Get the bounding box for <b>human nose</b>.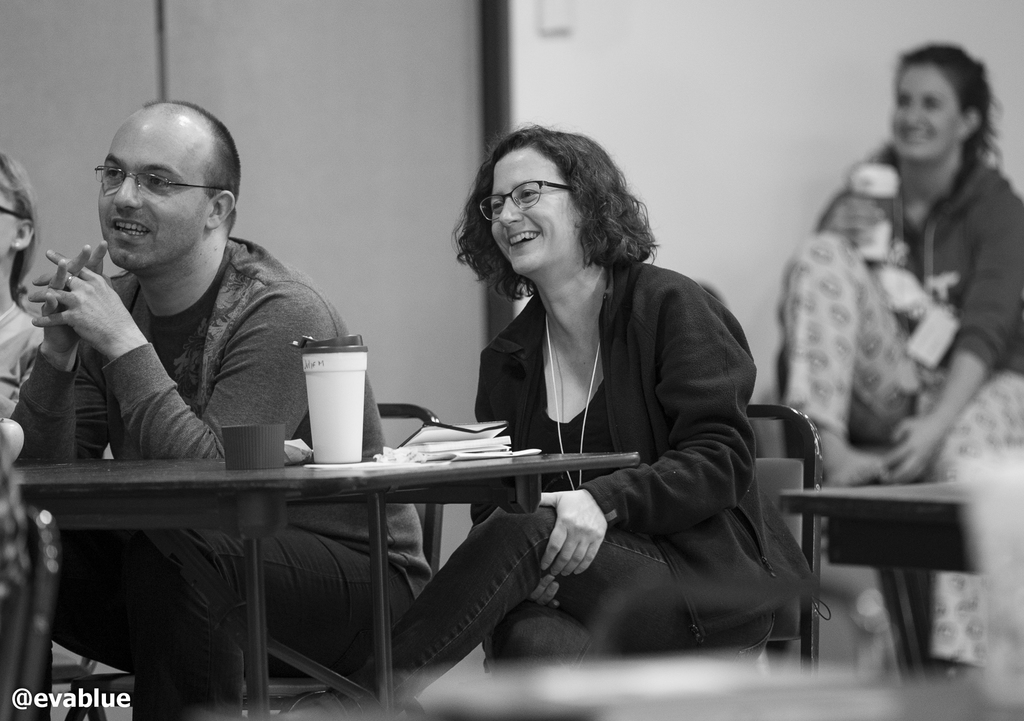
{"left": 904, "top": 99, "right": 925, "bottom": 120}.
